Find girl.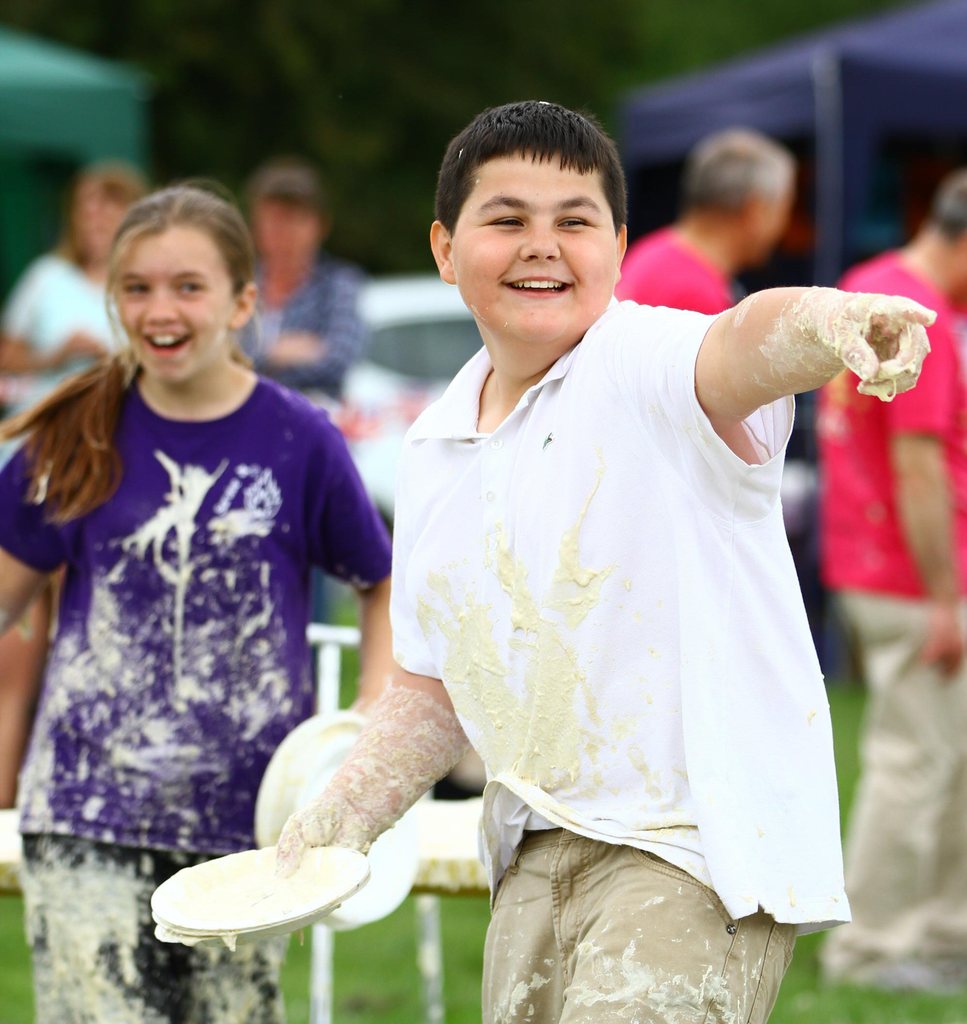
{"left": 0, "top": 175, "right": 394, "bottom": 1023}.
